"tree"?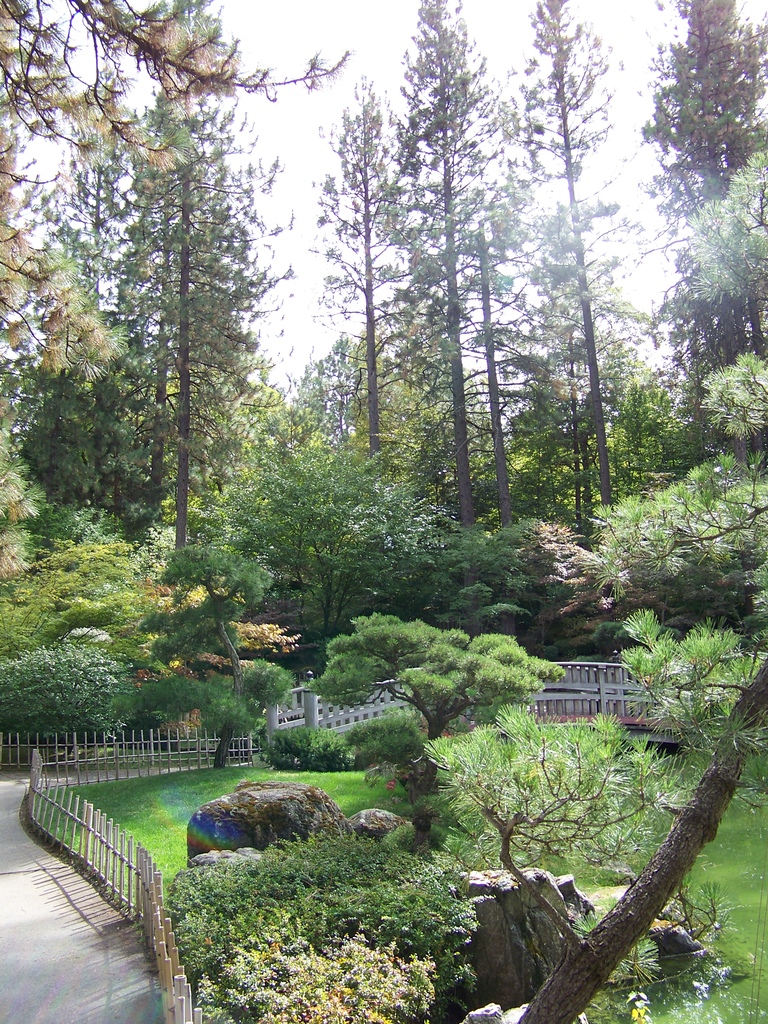
x1=281, y1=82, x2=422, y2=491
